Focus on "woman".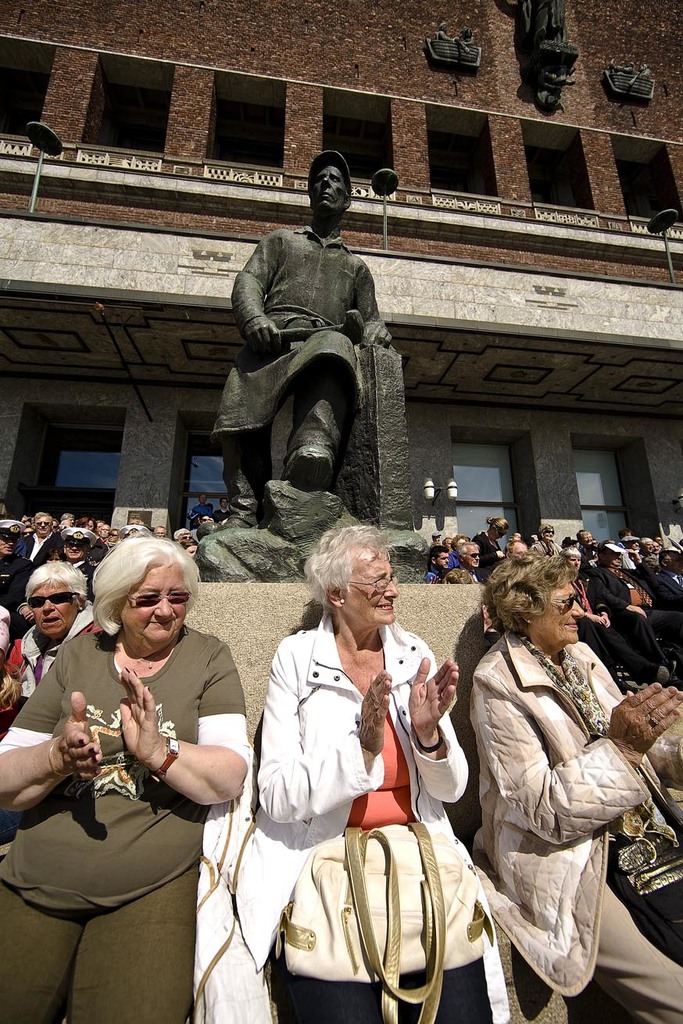
Focused at detection(531, 525, 567, 558).
